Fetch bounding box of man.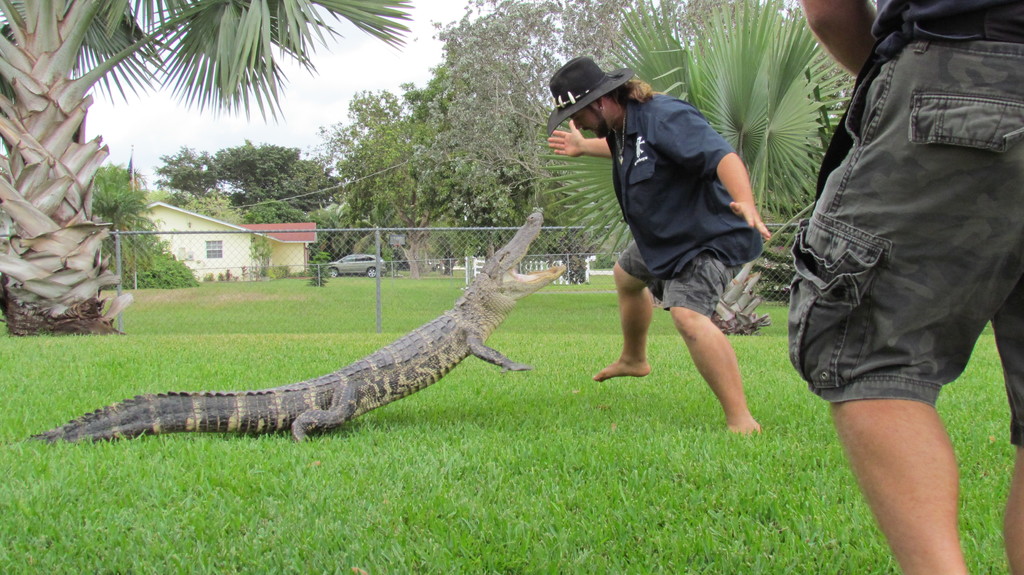
Bbox: {"x1": 557, "y1": 58, "x2": 784, "y2": 429}.
